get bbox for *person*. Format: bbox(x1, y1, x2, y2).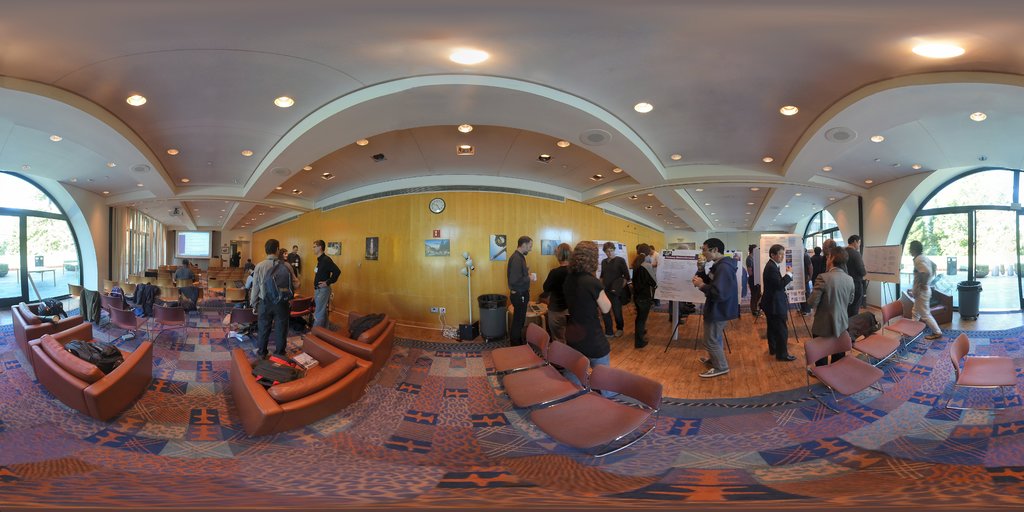
bbox(909, 237, 942, 339).
